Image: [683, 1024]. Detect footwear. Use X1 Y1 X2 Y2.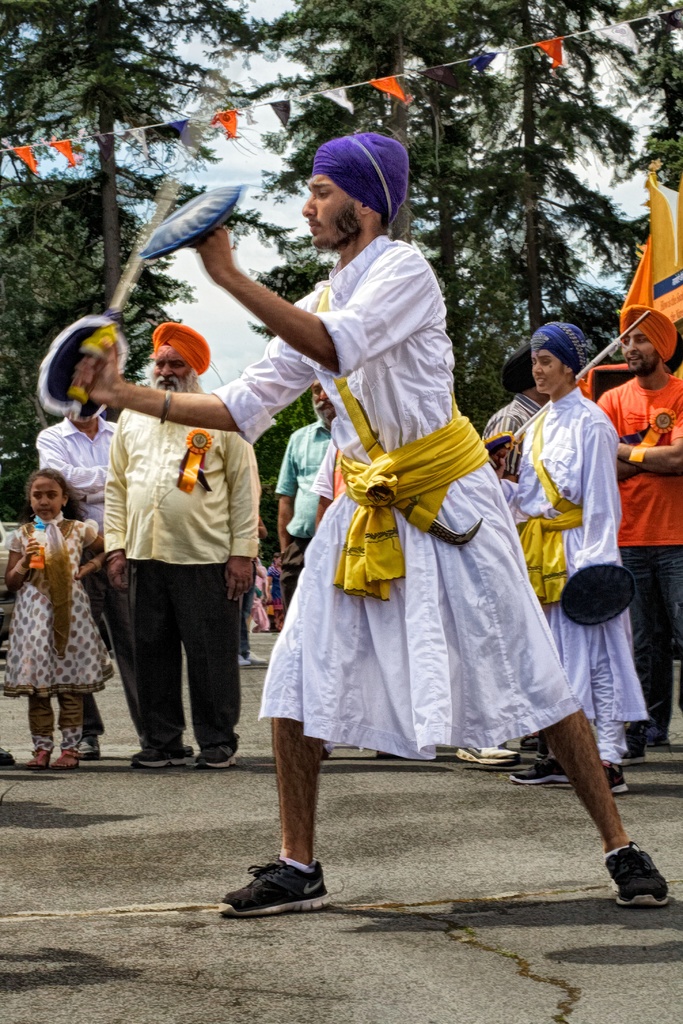
236 653 252 666.
